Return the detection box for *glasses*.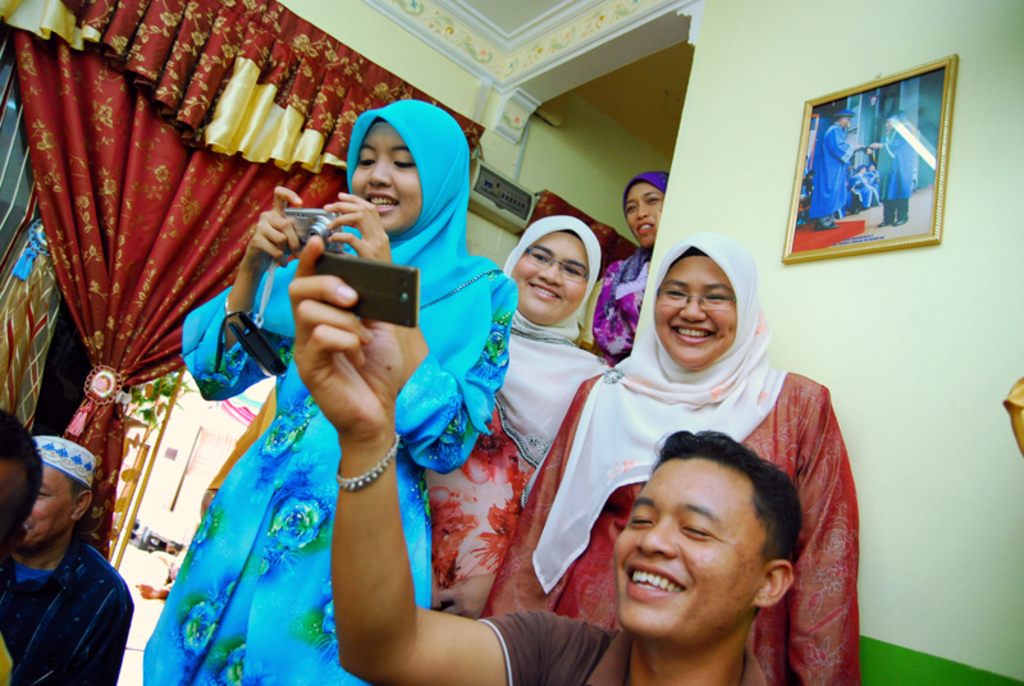
pyautogui.locateOnScreen(658, 284, 739, 310).
